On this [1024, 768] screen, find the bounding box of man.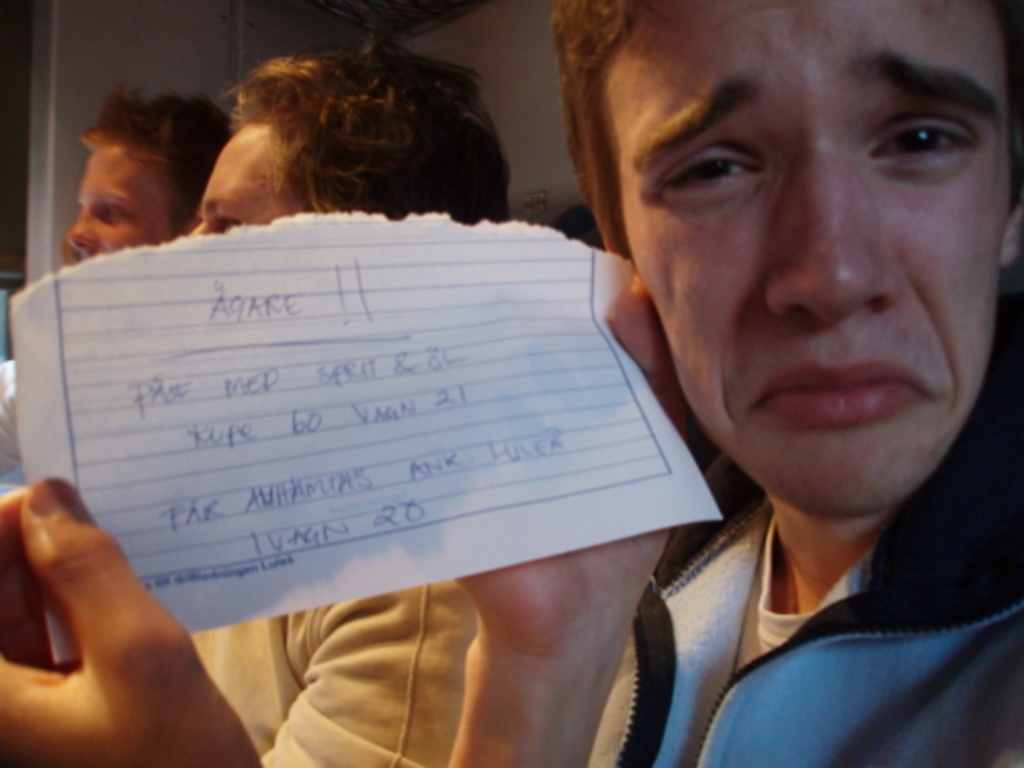
Bounding box: l=184, t=43, r=522, b=766.
